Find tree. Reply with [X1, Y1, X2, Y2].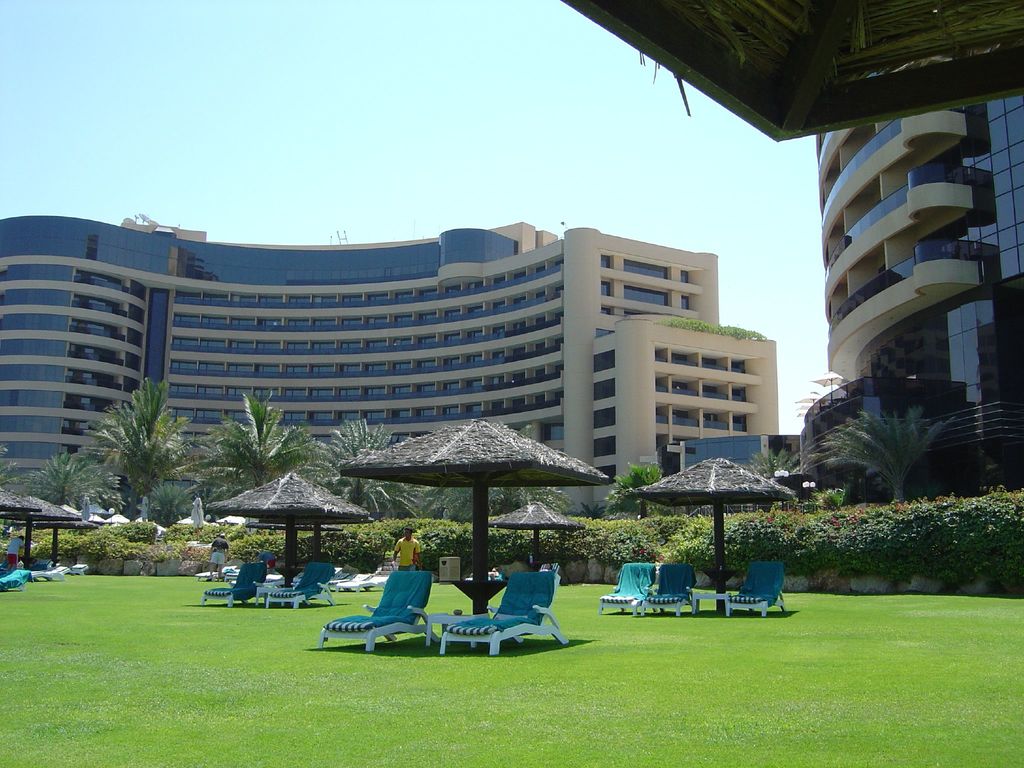
[182, 387, 321, 533].
